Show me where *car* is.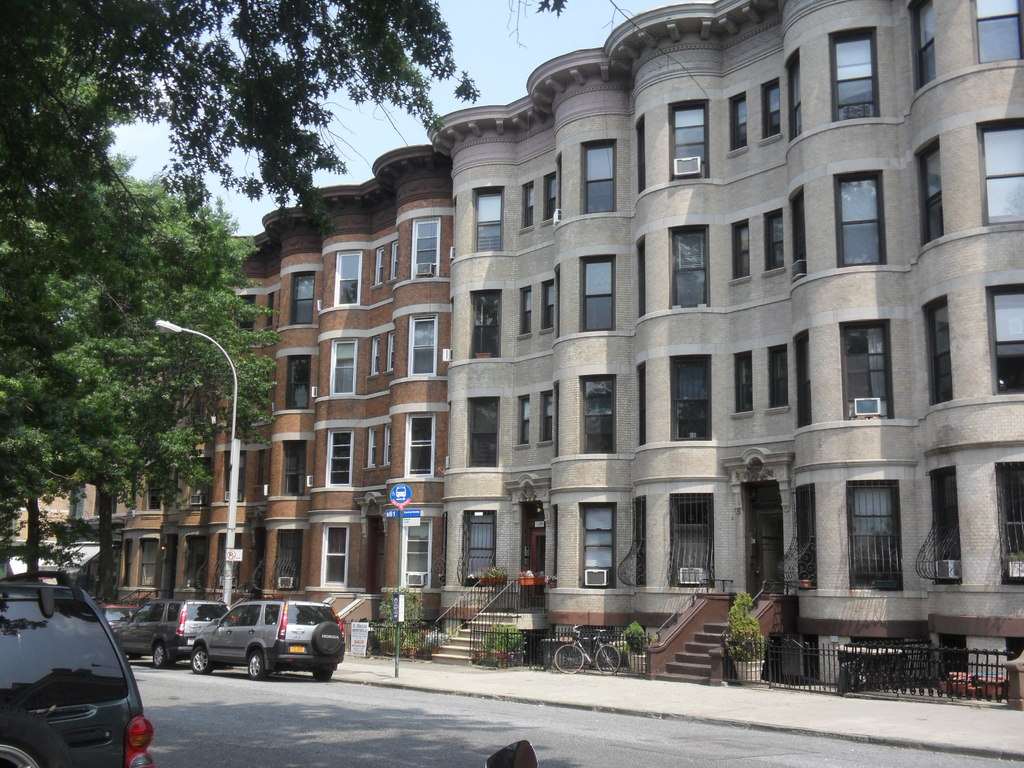
*car* is at 107,602,235,666.
